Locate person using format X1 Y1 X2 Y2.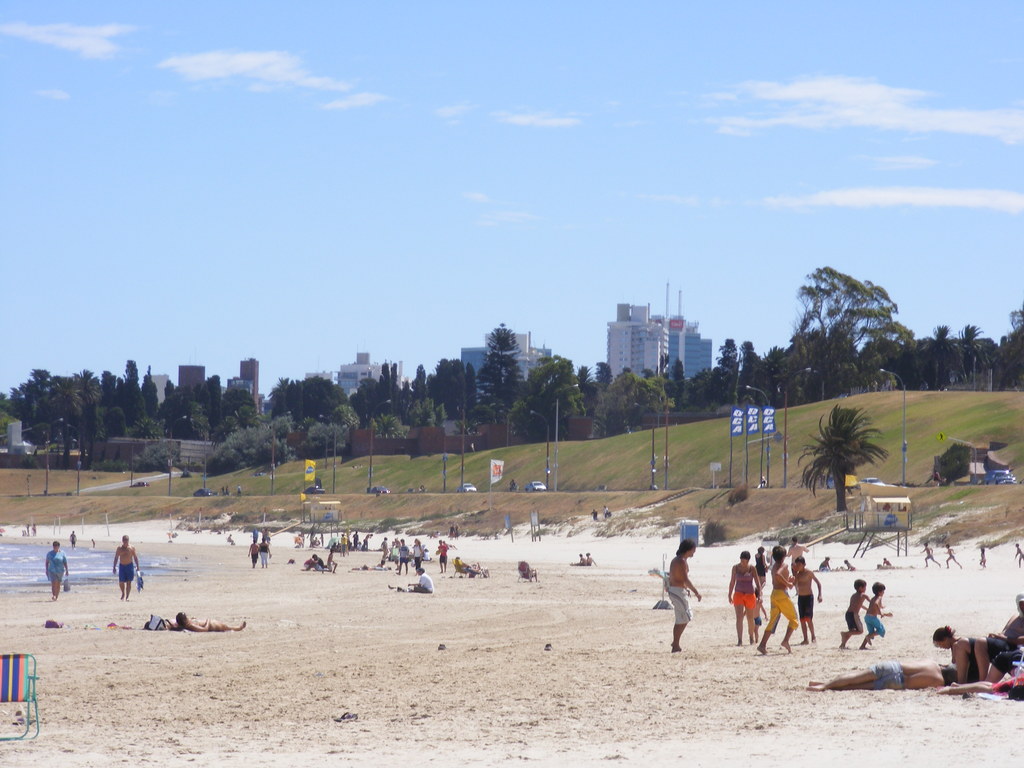
660 536 707 654.
